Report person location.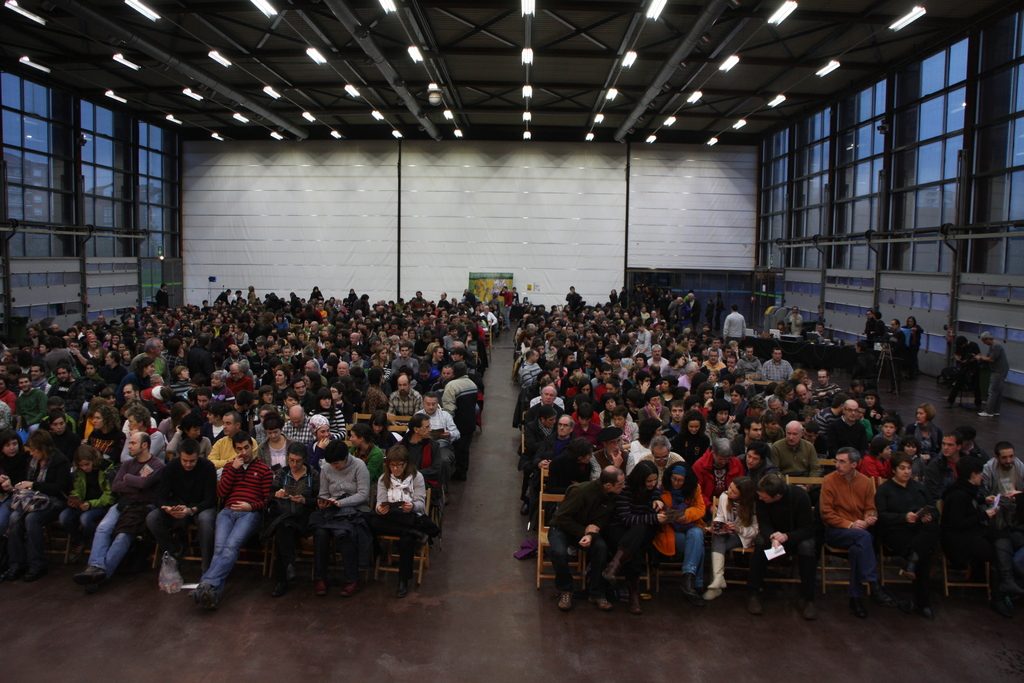
Report: <box>83,395,99,439</box>.
